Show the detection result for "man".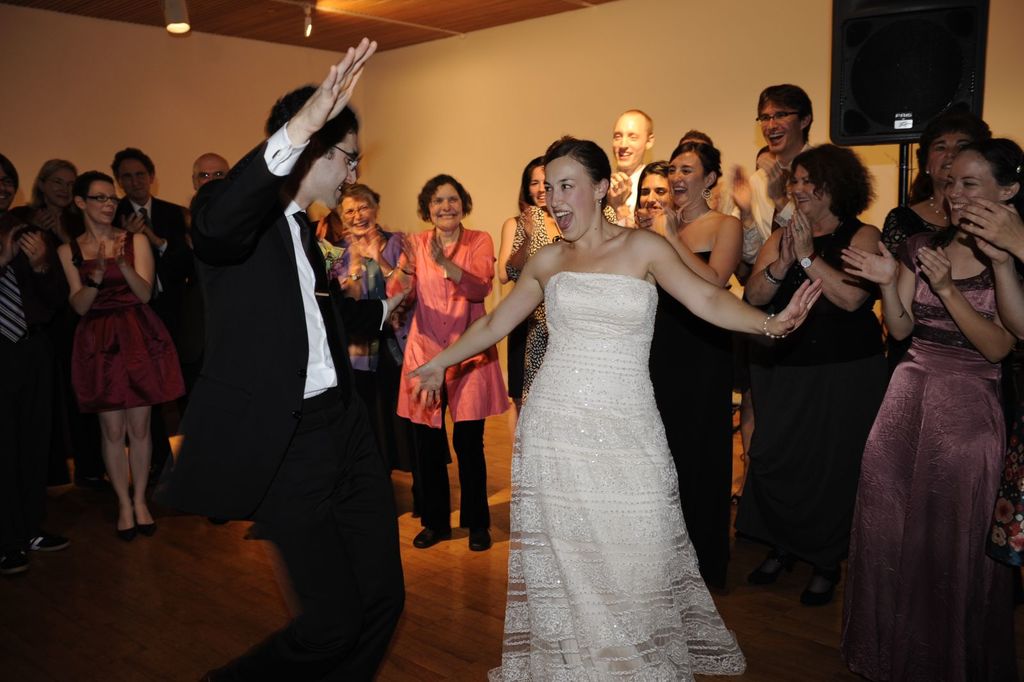
select_region(106, 146, 187, 482).
